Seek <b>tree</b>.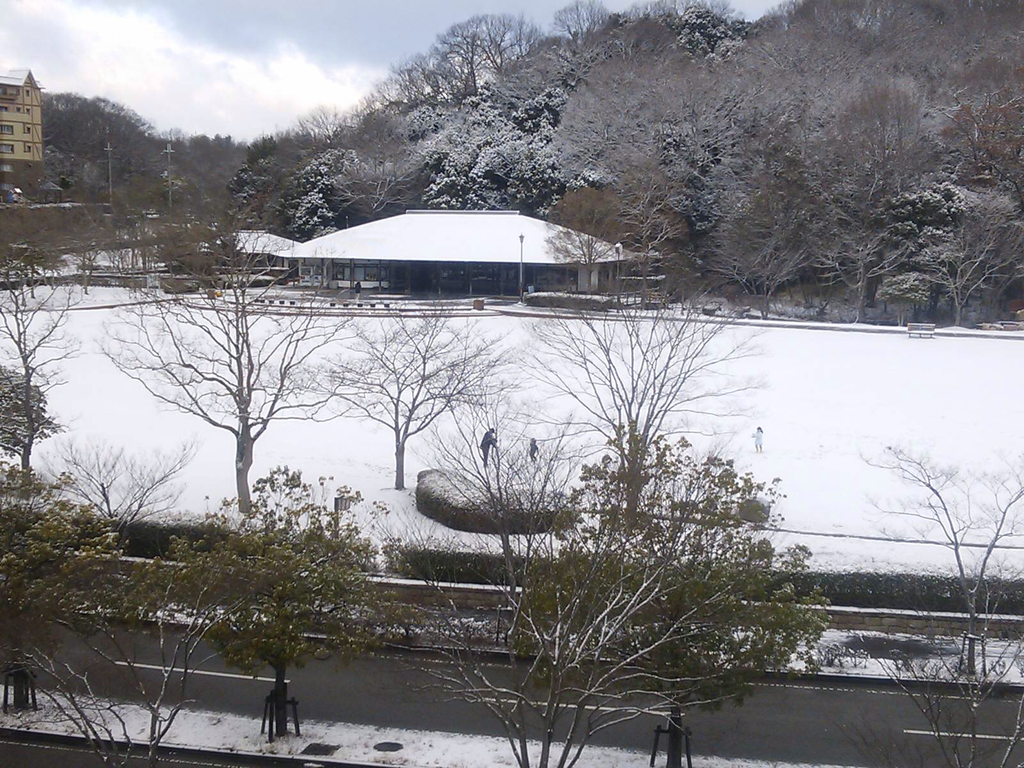
select_region(858, 447, 1023, 767).
